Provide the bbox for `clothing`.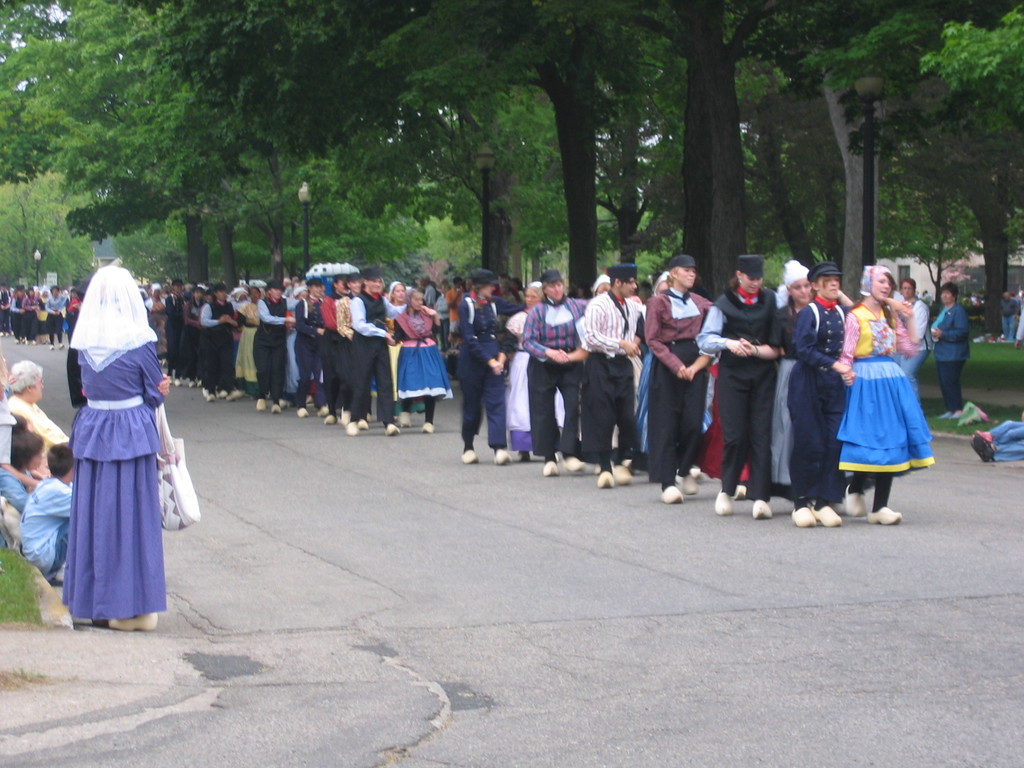
bbox(44, 284, 72, 338).
